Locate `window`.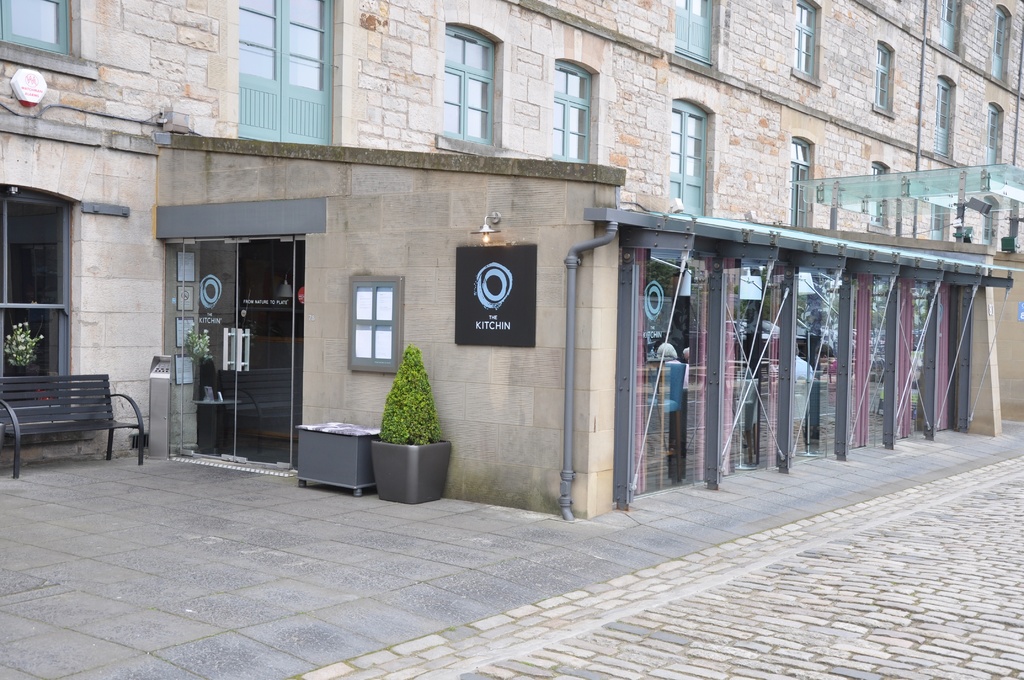
Bounding box: 438, 19, 504, 144.
